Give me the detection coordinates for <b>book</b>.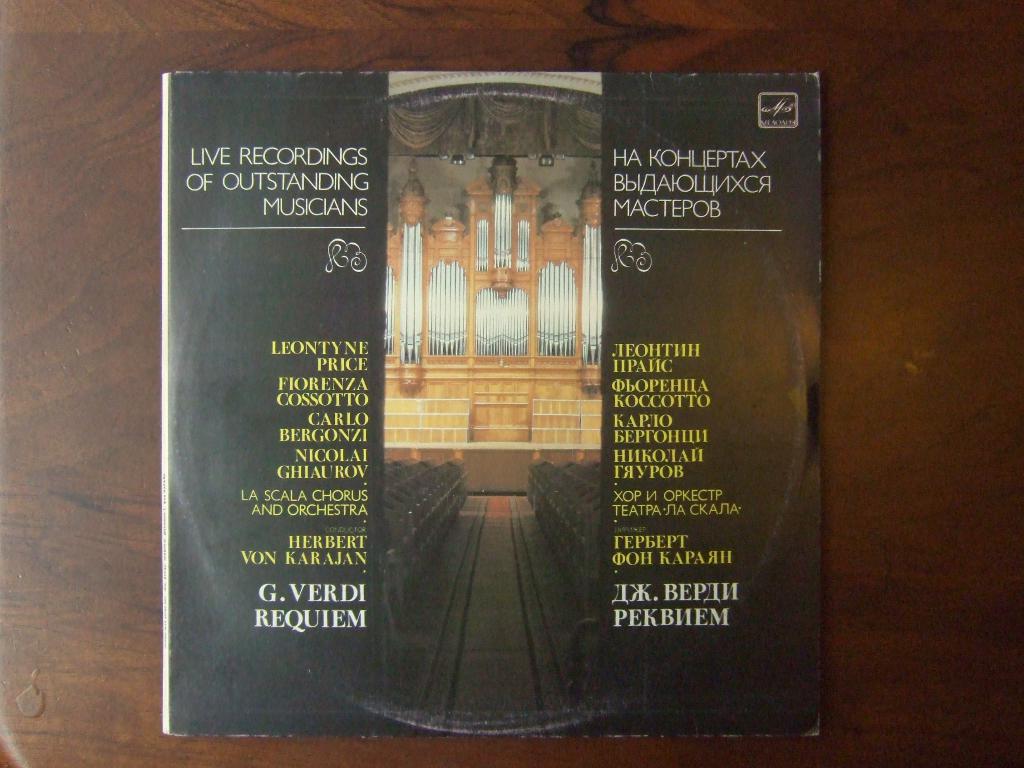
x1=159 y1=73 x2=821 y2=735.
